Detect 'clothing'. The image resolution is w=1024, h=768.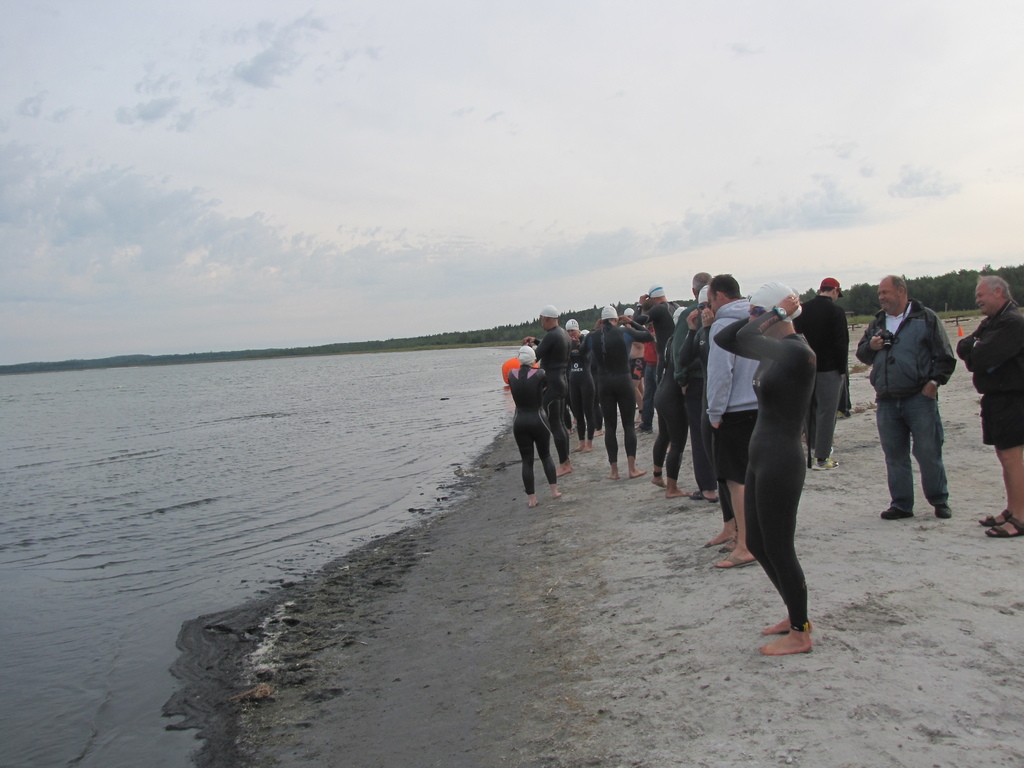
crop(797, 296, 853, 456).
